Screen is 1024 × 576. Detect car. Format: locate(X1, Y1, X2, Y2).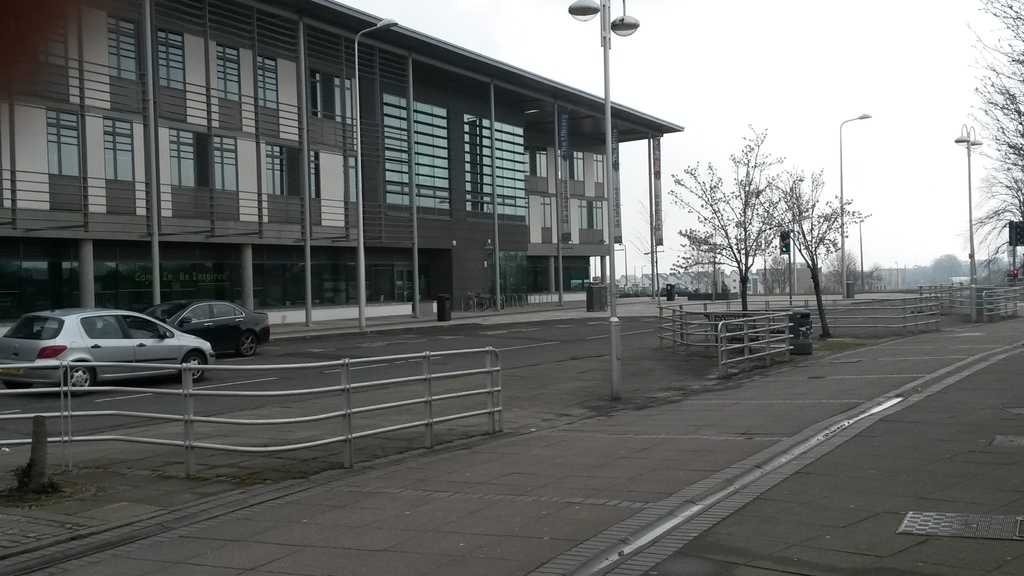
locate(6, 301, 212, 385).
